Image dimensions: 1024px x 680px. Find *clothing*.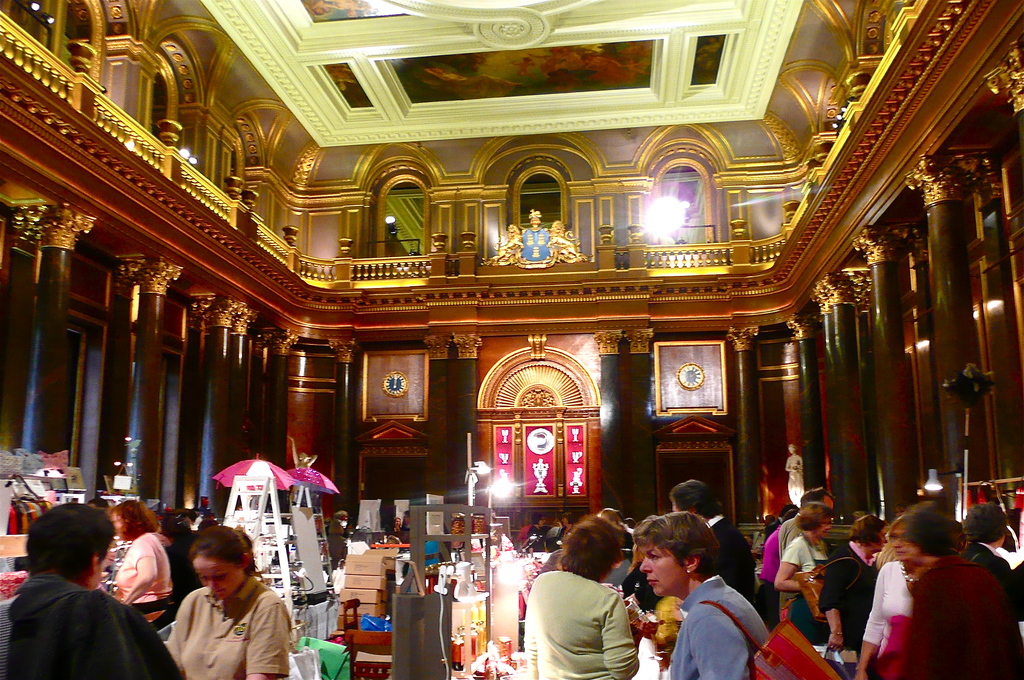
<region>872, 545, 1023, 679</region>.
